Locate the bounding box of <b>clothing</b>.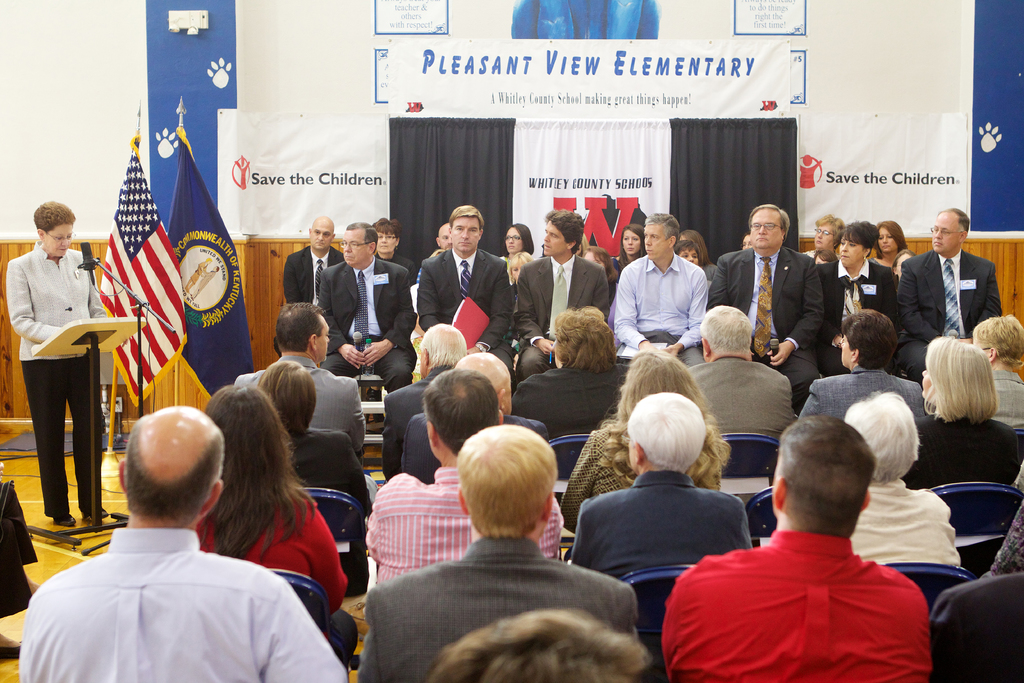
Bounding box: <box>17,527,349,682</box>.
